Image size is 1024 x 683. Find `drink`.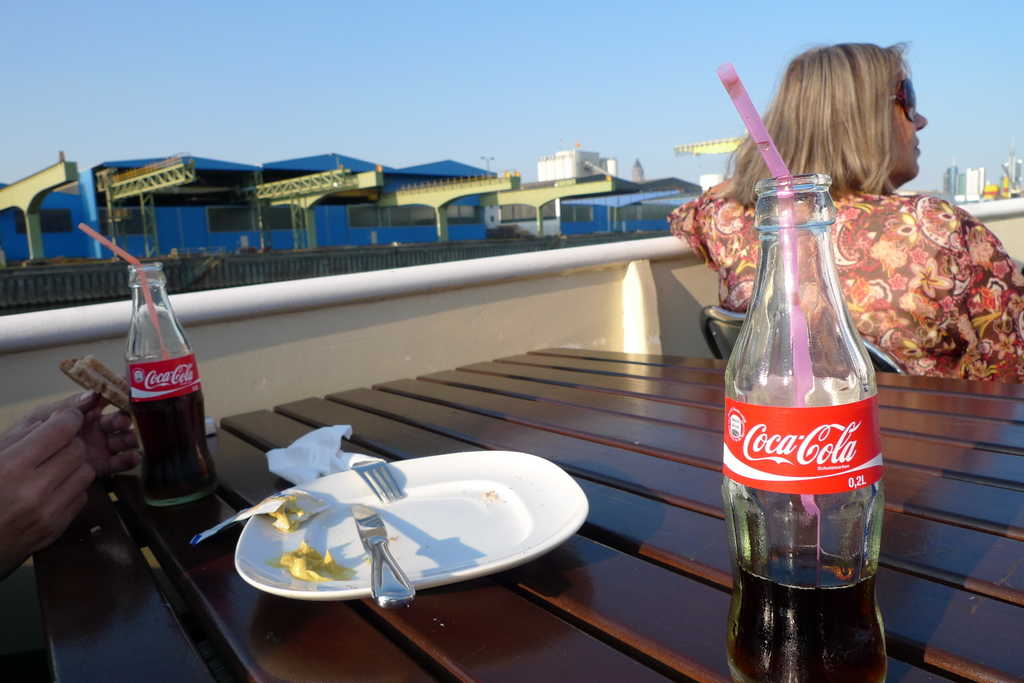
select_region(720, 179, 892, 682).
